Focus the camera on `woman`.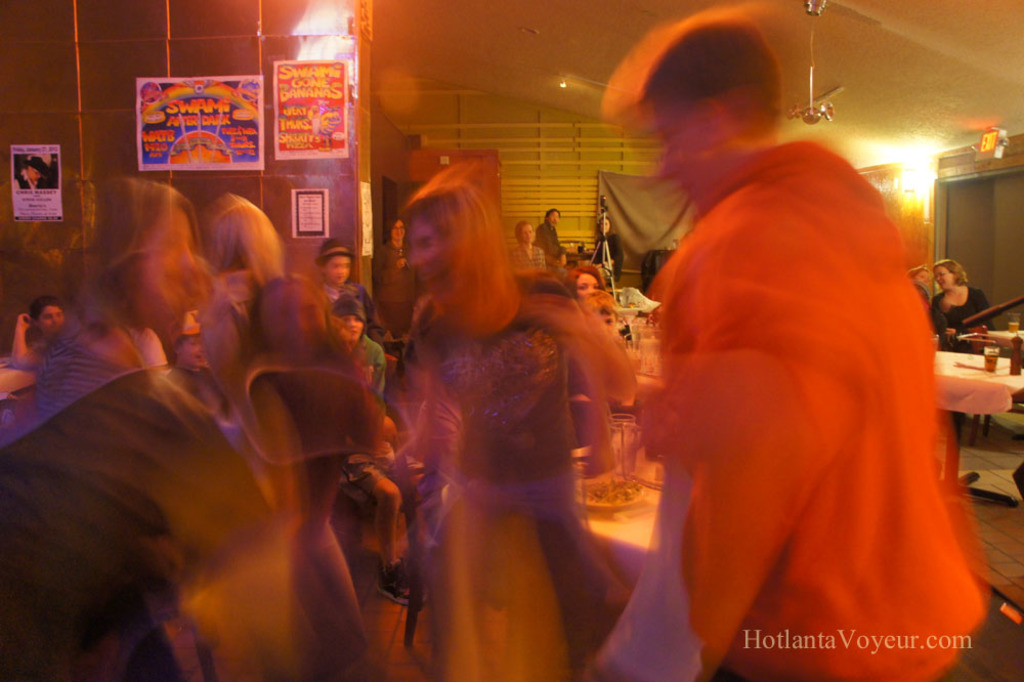
Focus region: Rect(501, 214, 544, 283).
